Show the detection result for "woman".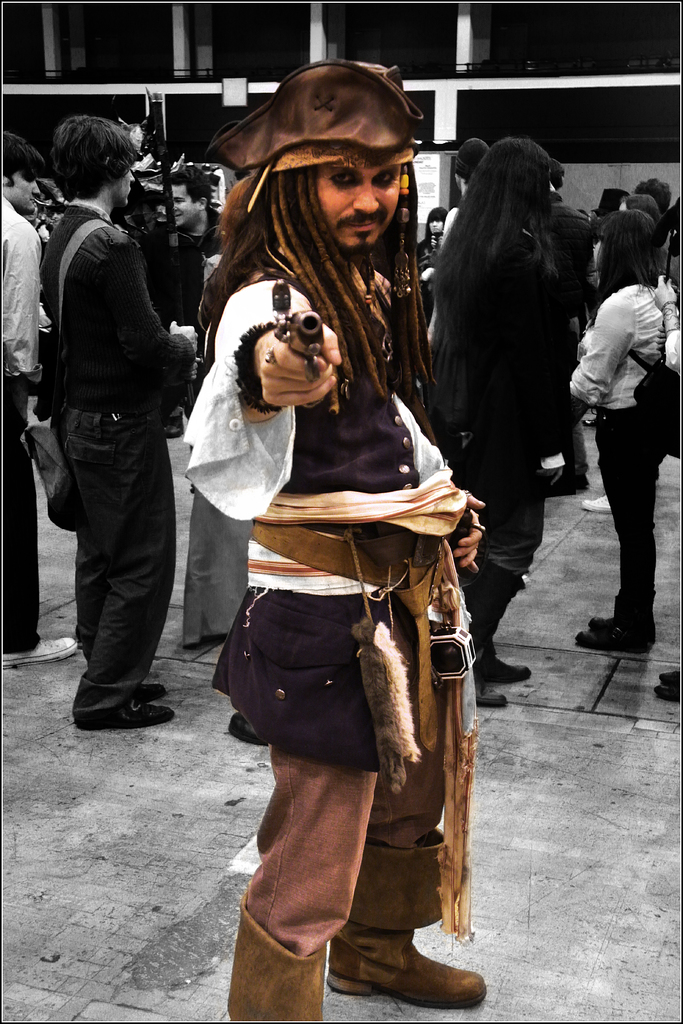
detection(425, 132, 573, 706).
